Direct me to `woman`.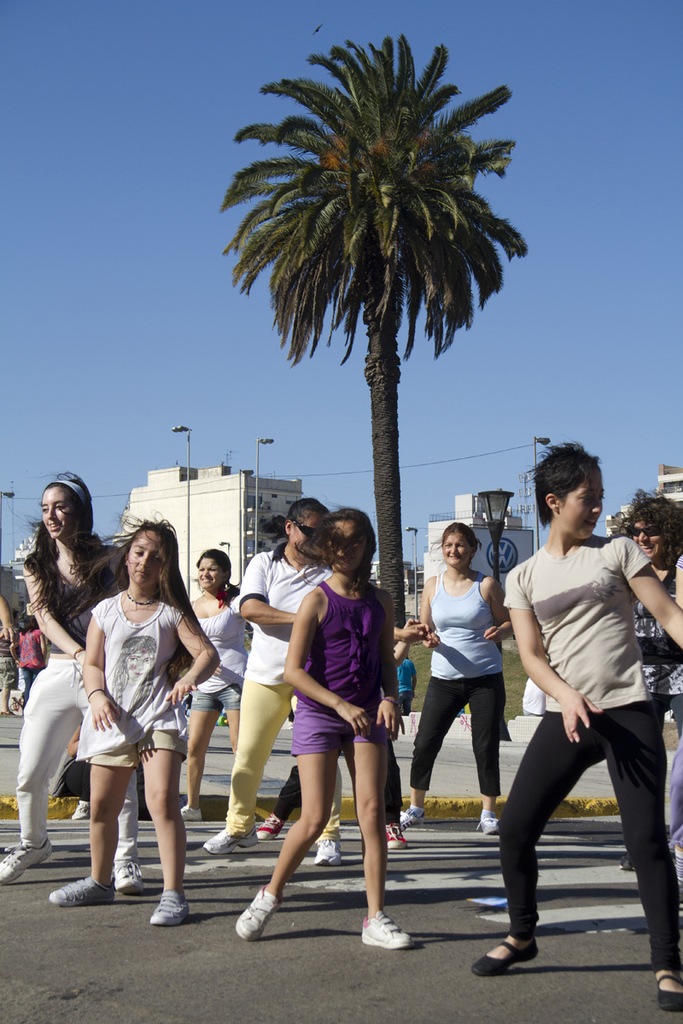
Direction: detection(196, 492, 430, 857).
